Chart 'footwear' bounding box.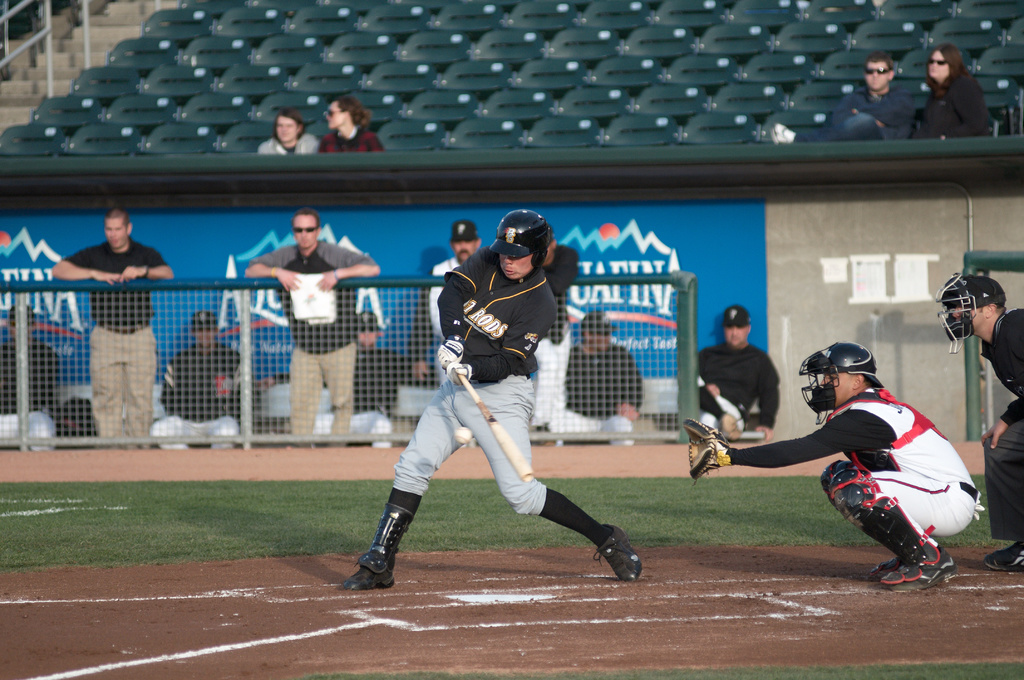
Charted: crop(595, 529, 643, 580).
